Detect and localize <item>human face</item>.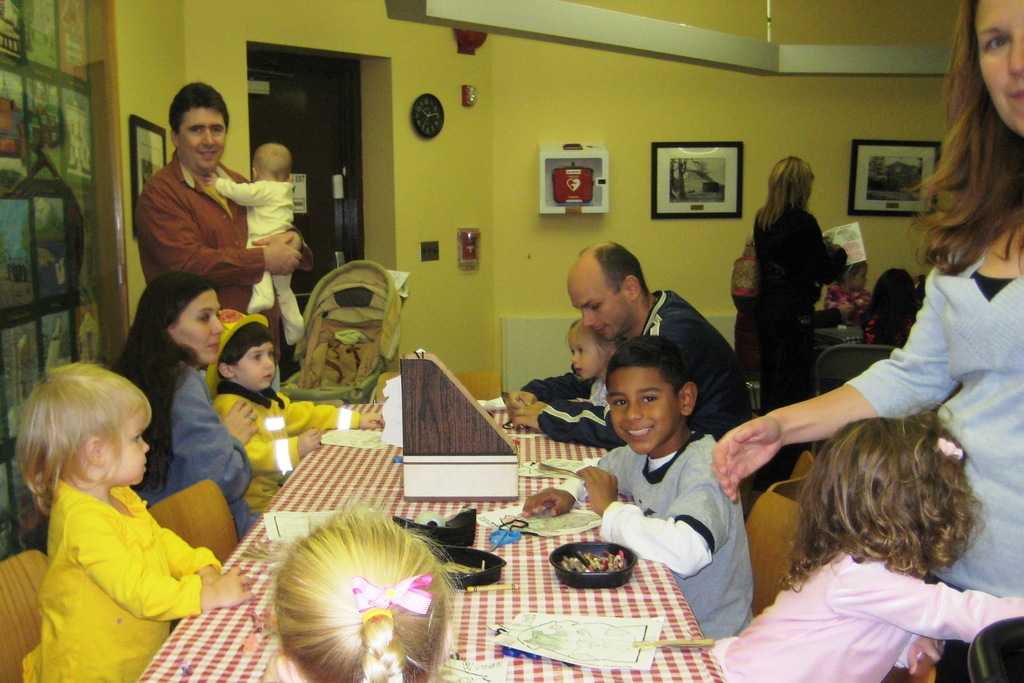
Localized at (x1=609, y1=363, x2=684, y2=459).
